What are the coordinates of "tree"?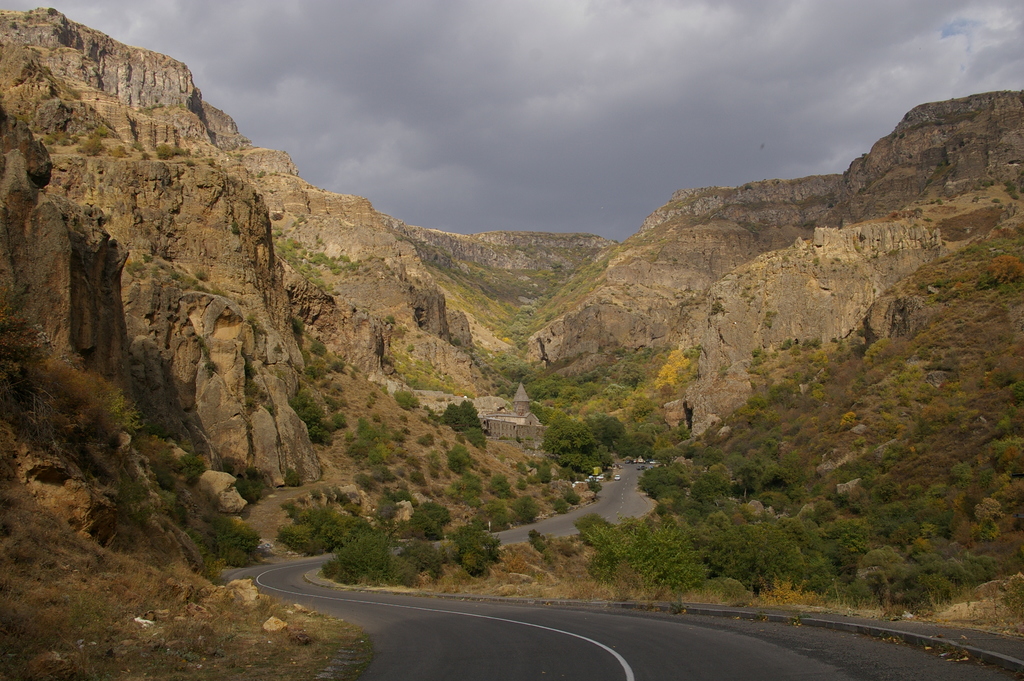
rect(628, 420, 668, 459).
